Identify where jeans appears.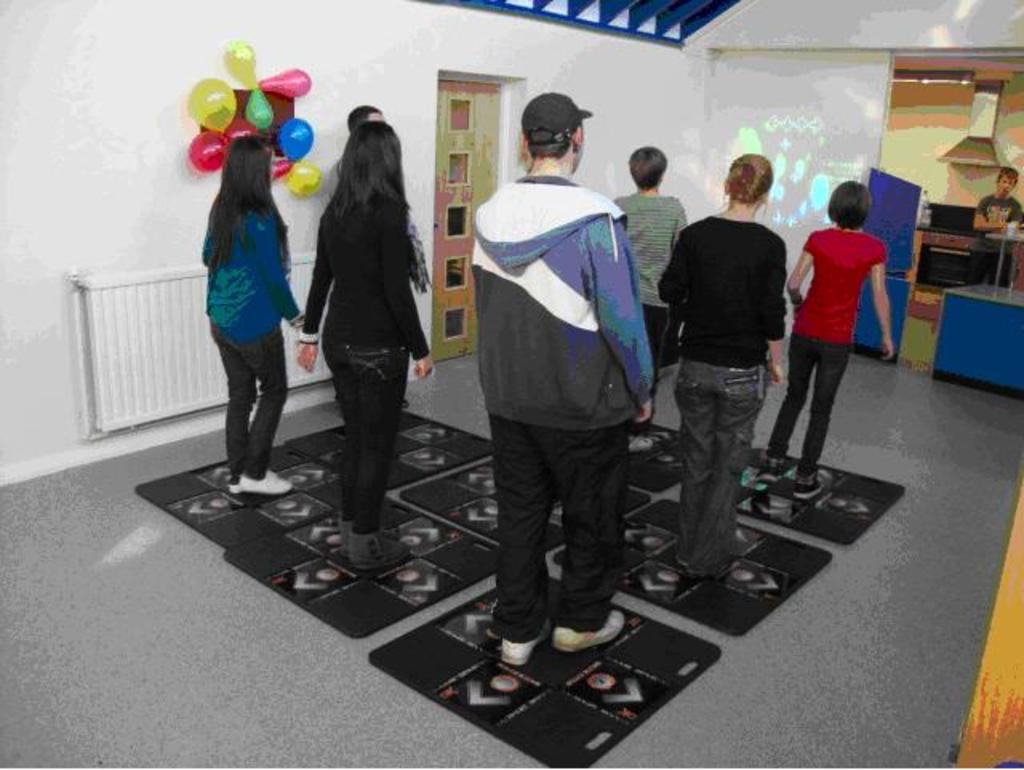
Appears at (x1=771, y1=336, x2=846, y2=480).
